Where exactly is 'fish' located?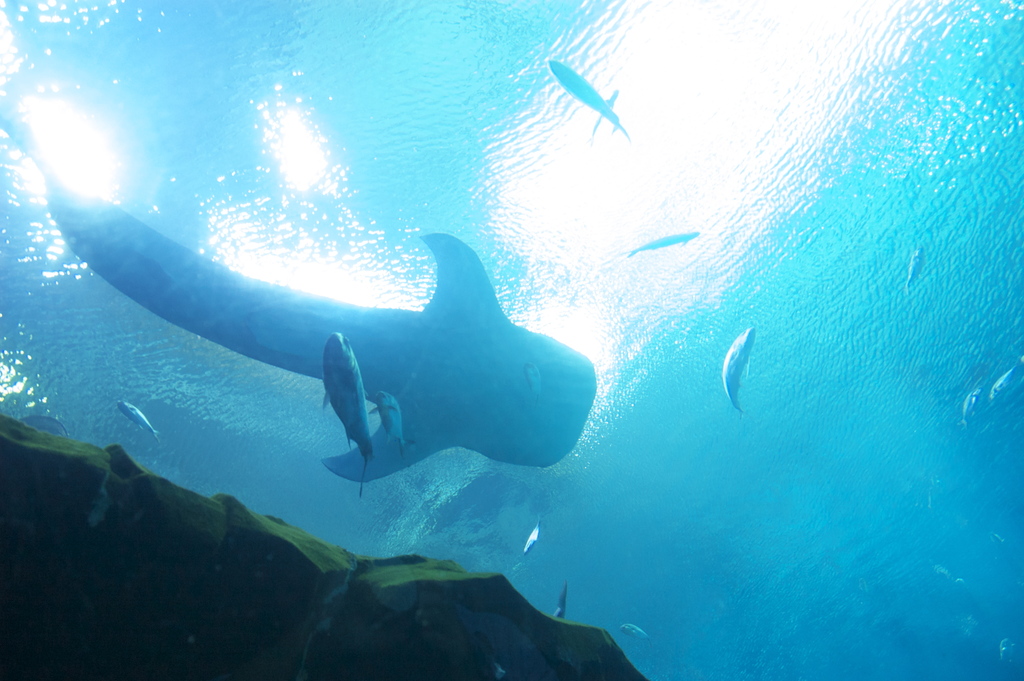
Its bounding box is region(524, 517, 544, 558).
